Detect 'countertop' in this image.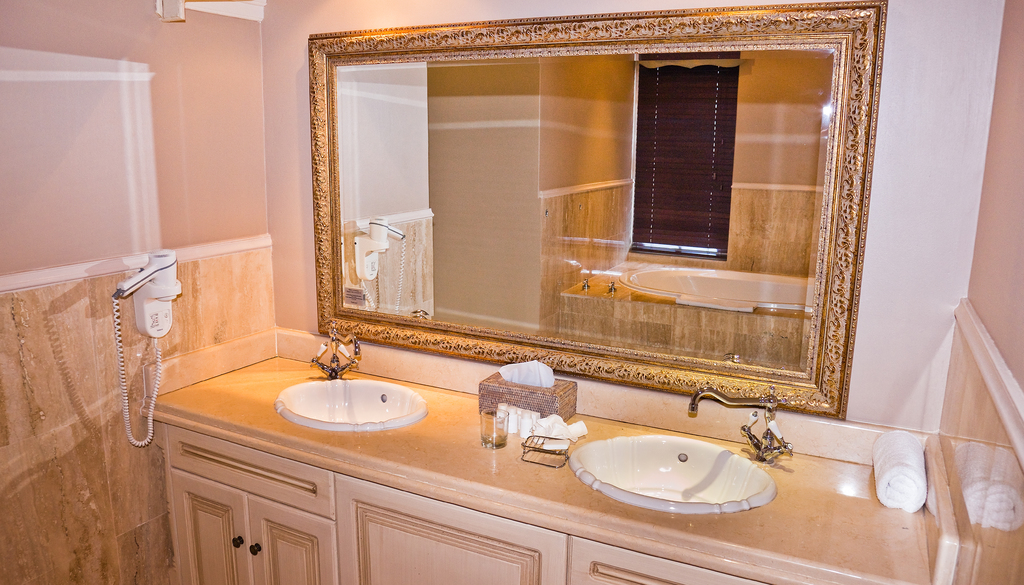
Detection: BBox(138, 349, 957, 584).
